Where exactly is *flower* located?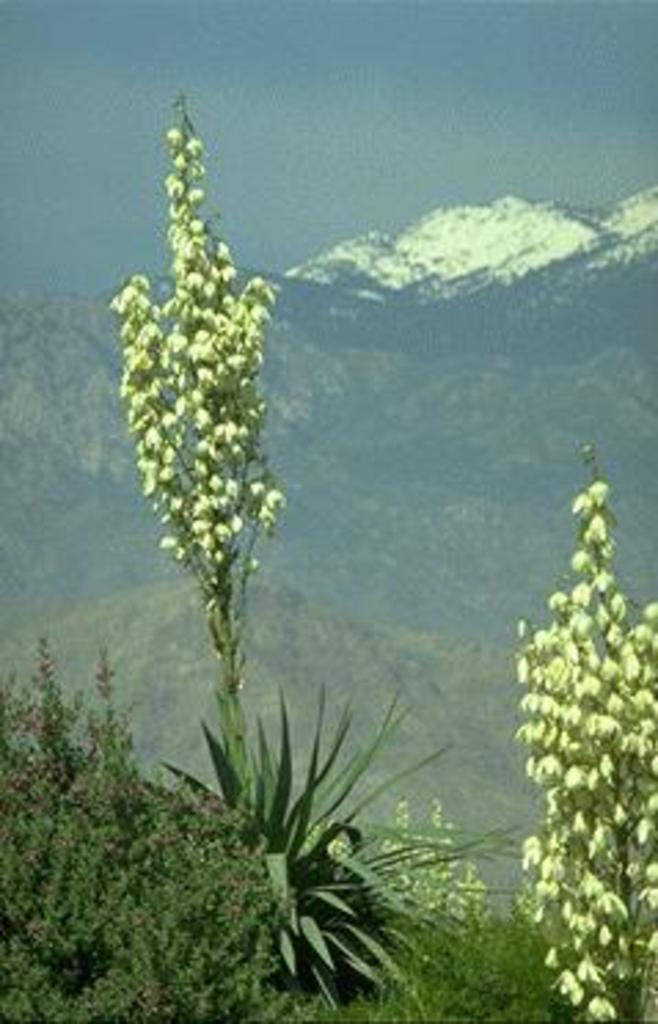
Its bounding box is l=498, t=440, r=655, b=1021.
